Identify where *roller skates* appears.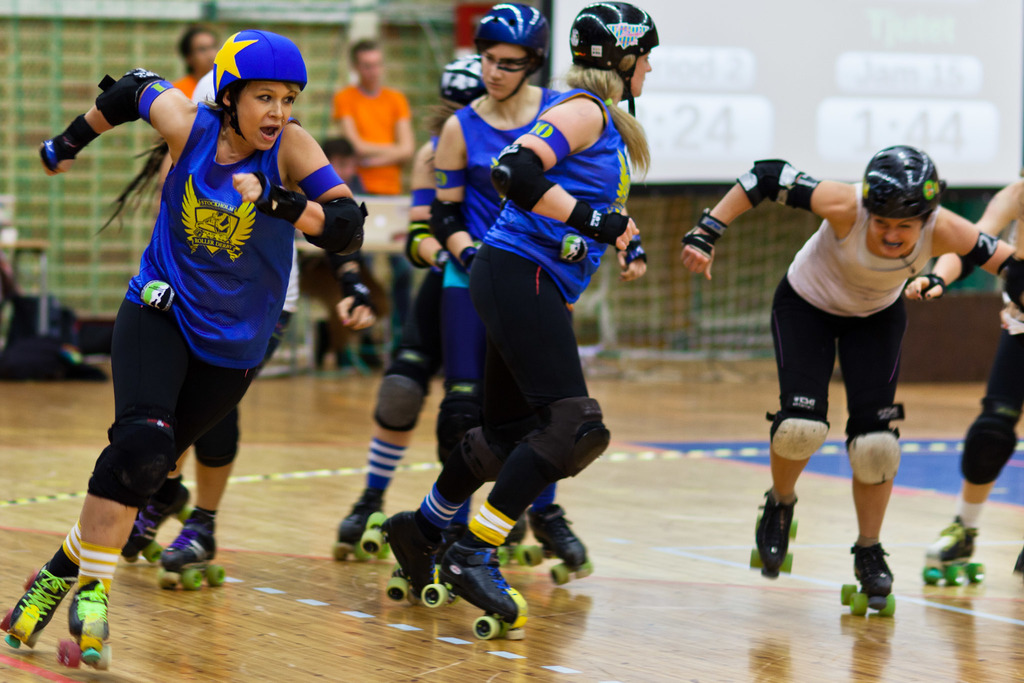
Appears at x1=747, y1=488, x2=798, y2=578.
